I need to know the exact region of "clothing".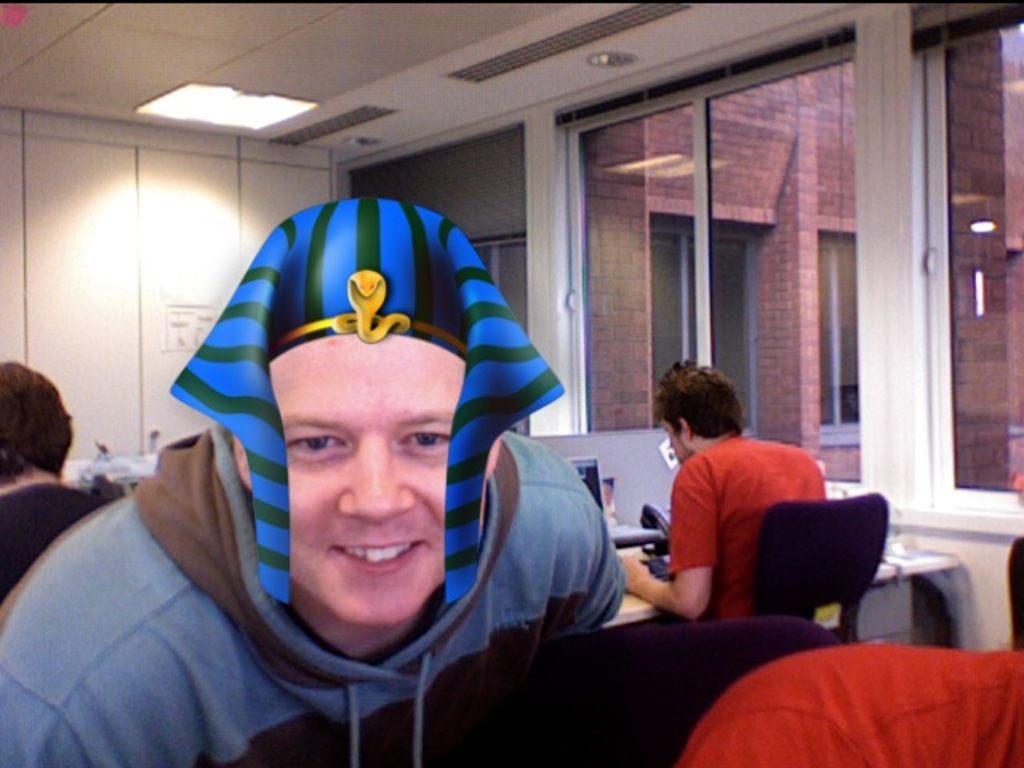
Region: bbox=(666, 654, 1016, 766).
